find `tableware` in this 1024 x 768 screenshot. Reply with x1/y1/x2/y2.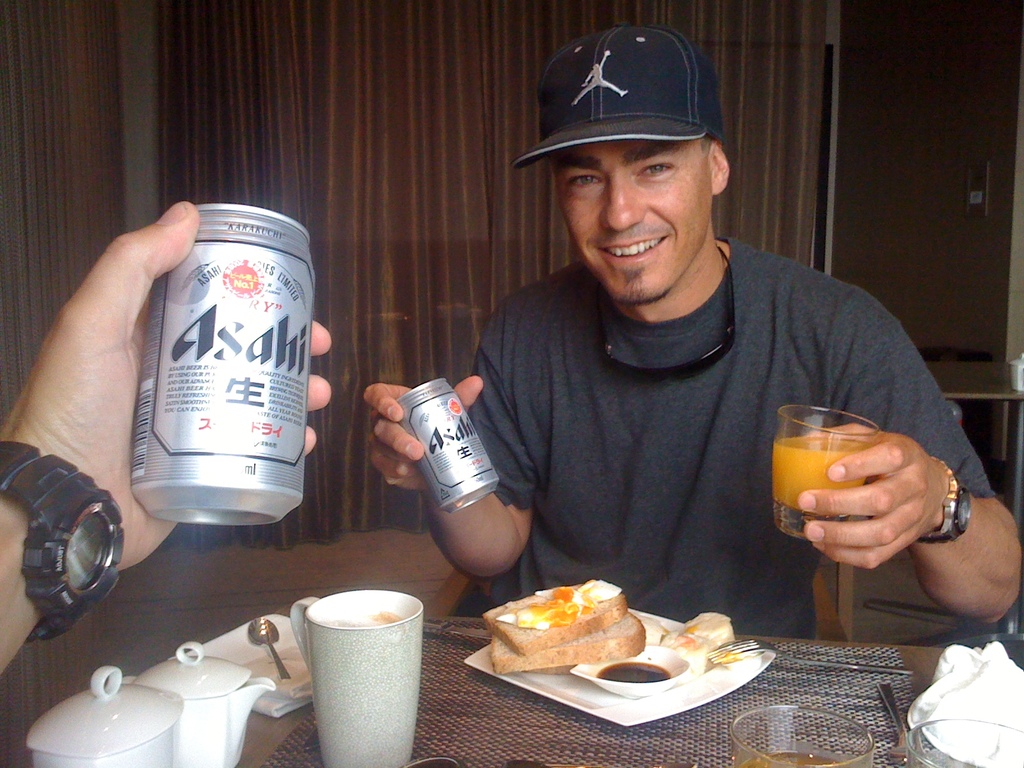
764/403/891/541.
